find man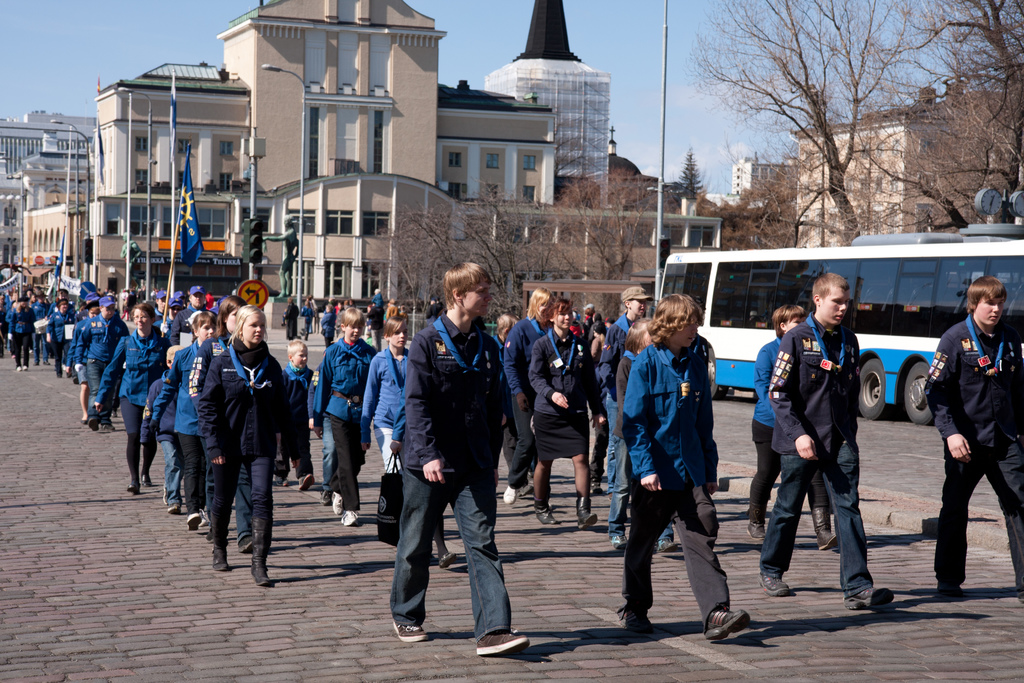
left=170, top=284, right=217, bottom=349
